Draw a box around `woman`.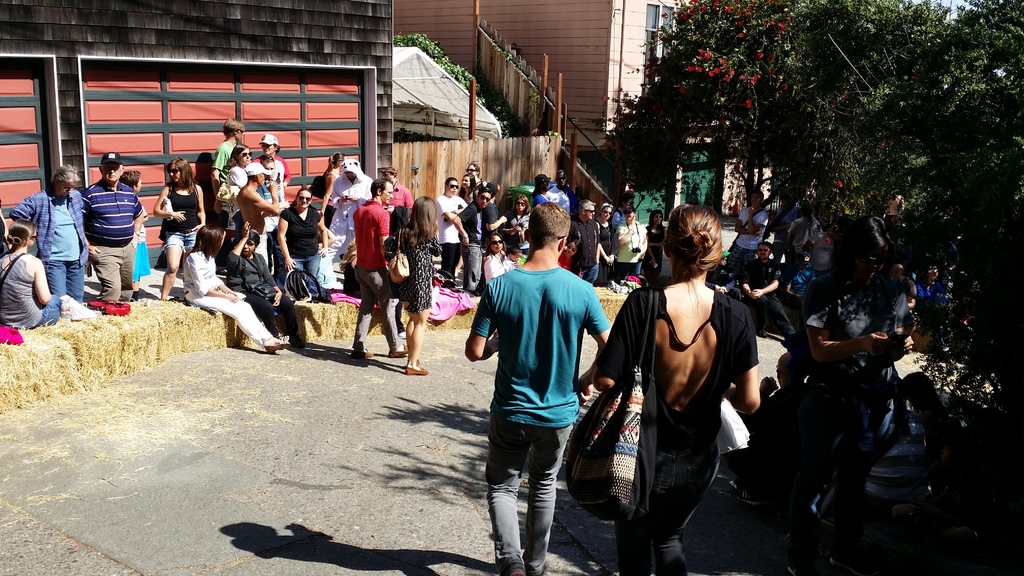
bbox(604, 196, 769, 563).
